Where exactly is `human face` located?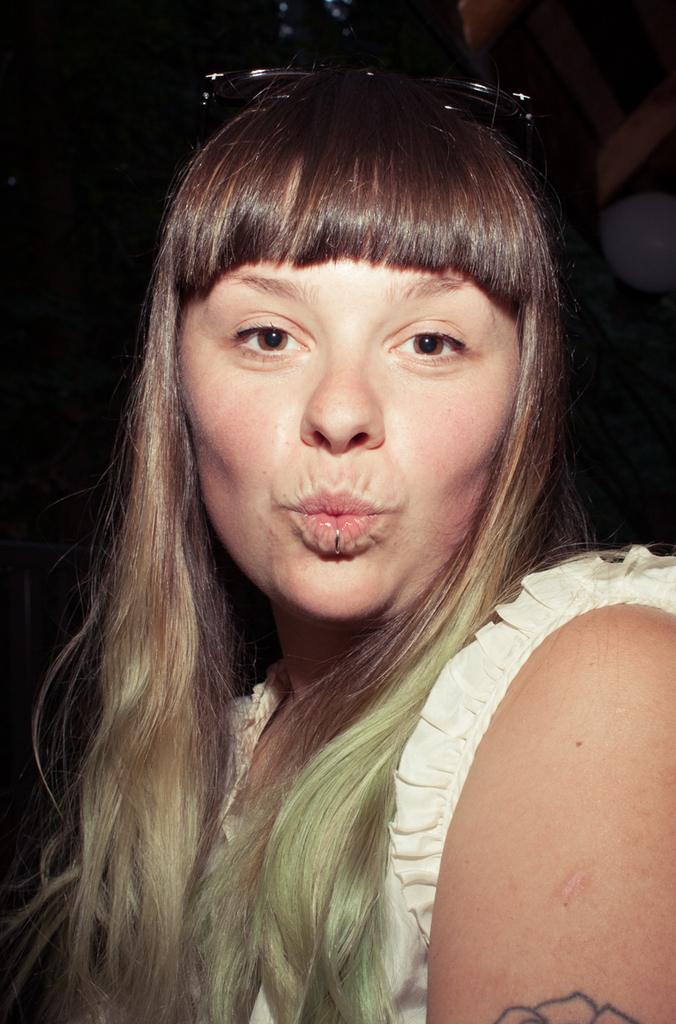
Its bounding box is bbox=(179, 165, 539, 618).
